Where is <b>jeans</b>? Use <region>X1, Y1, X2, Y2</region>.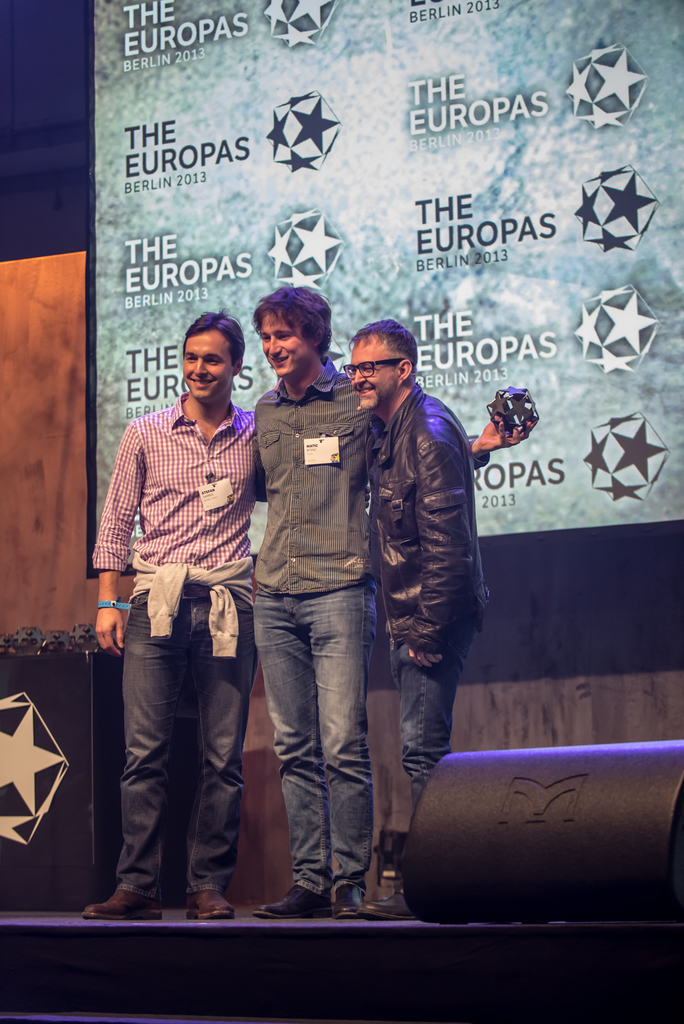
<region>248, 575, 381, 899</region>.
